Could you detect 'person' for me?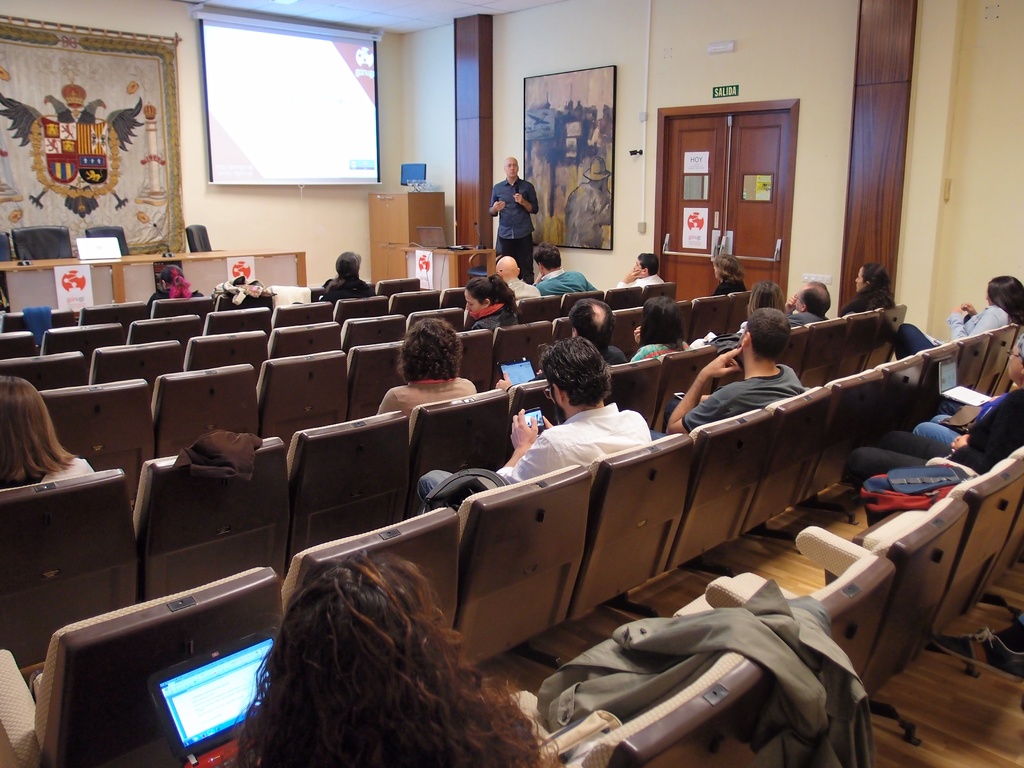
Detection result: <region>531, 246, 590, 306</region>.
